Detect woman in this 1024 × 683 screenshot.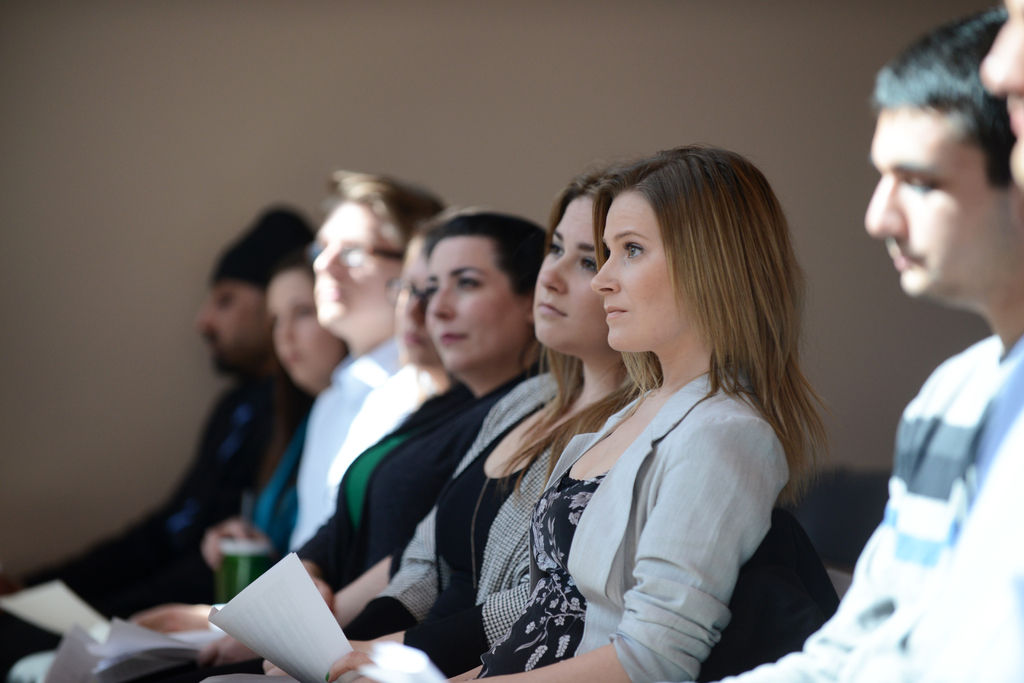
Detection: bbox(209, 255, 349, 598).
